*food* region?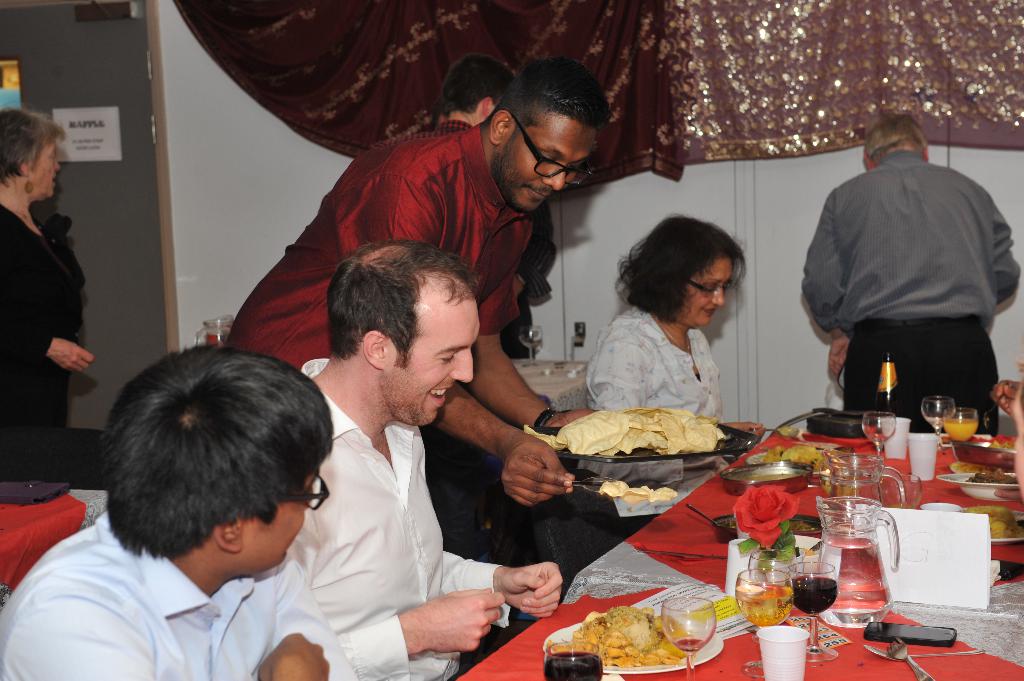
(544, 603, 696, 674)
